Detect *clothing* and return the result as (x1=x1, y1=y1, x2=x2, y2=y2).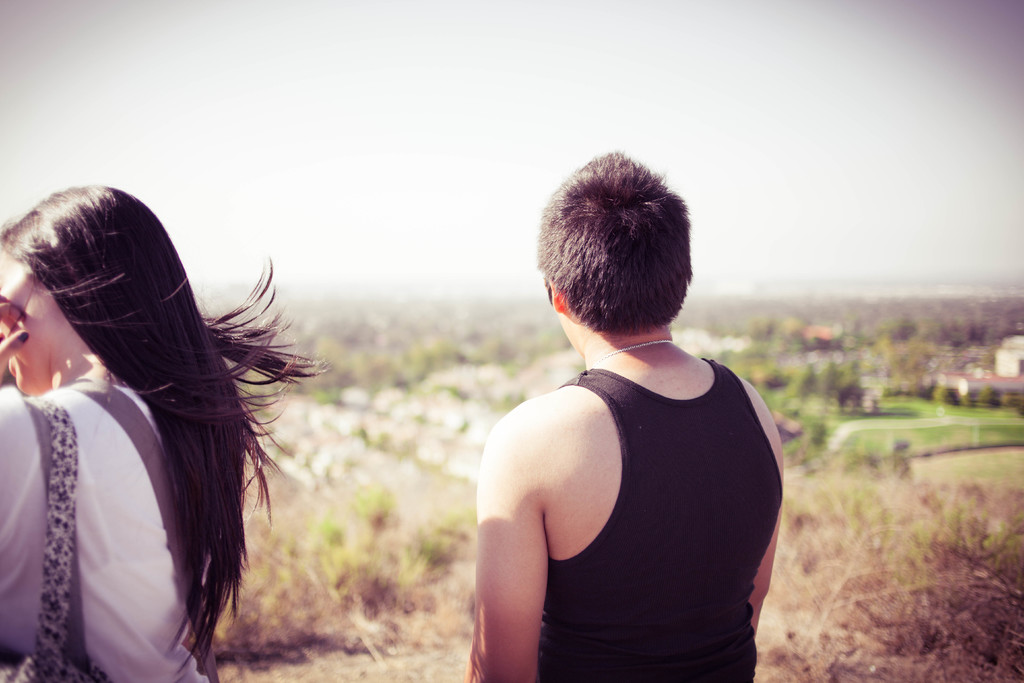
(x1=538, y1=365, x2=785, y2=682).
